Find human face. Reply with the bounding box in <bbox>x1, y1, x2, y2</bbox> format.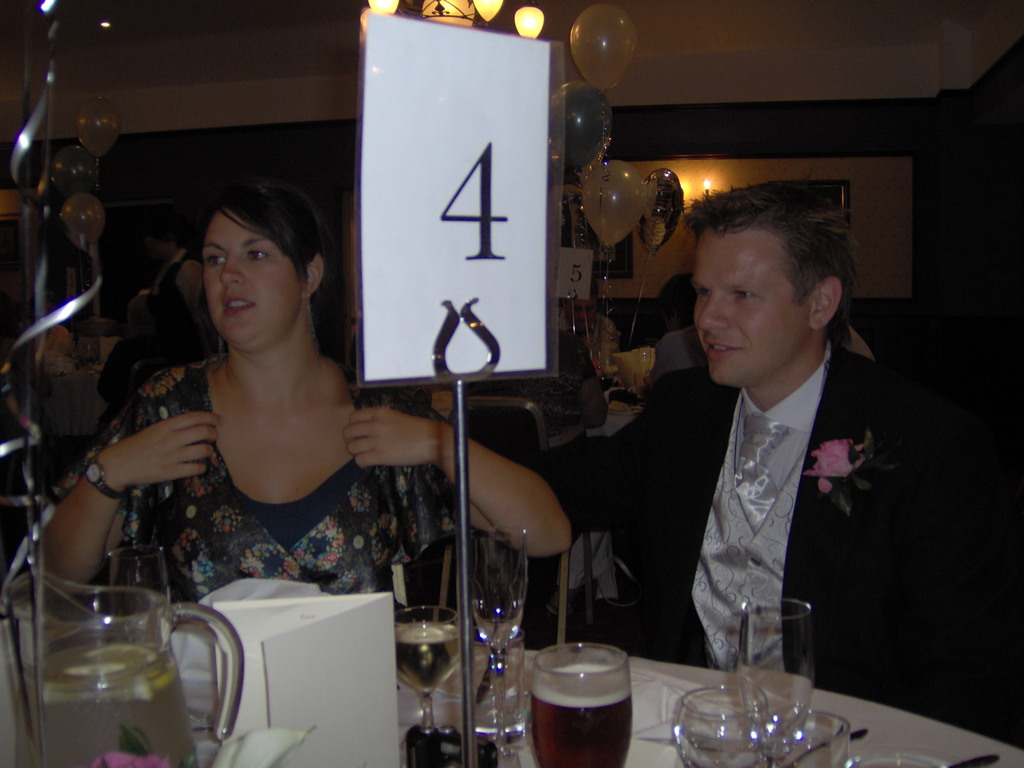
<bbox>202, 208, 303, 349</bbox>.
